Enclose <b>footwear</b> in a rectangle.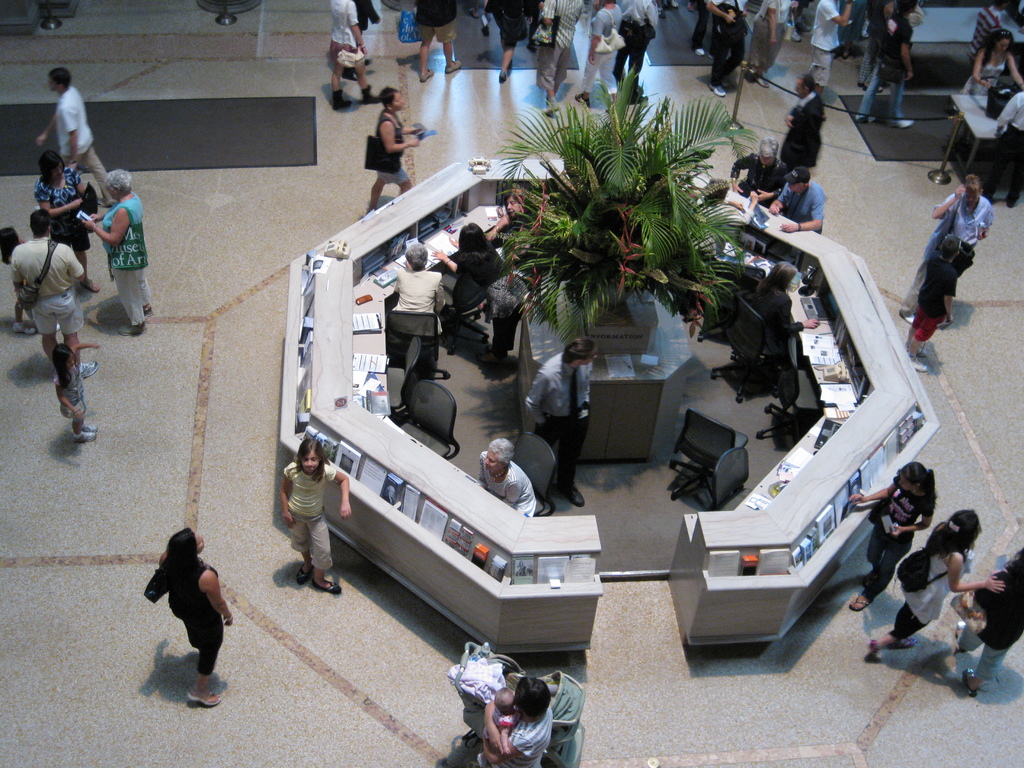
region(869, 643, 883, 664).
